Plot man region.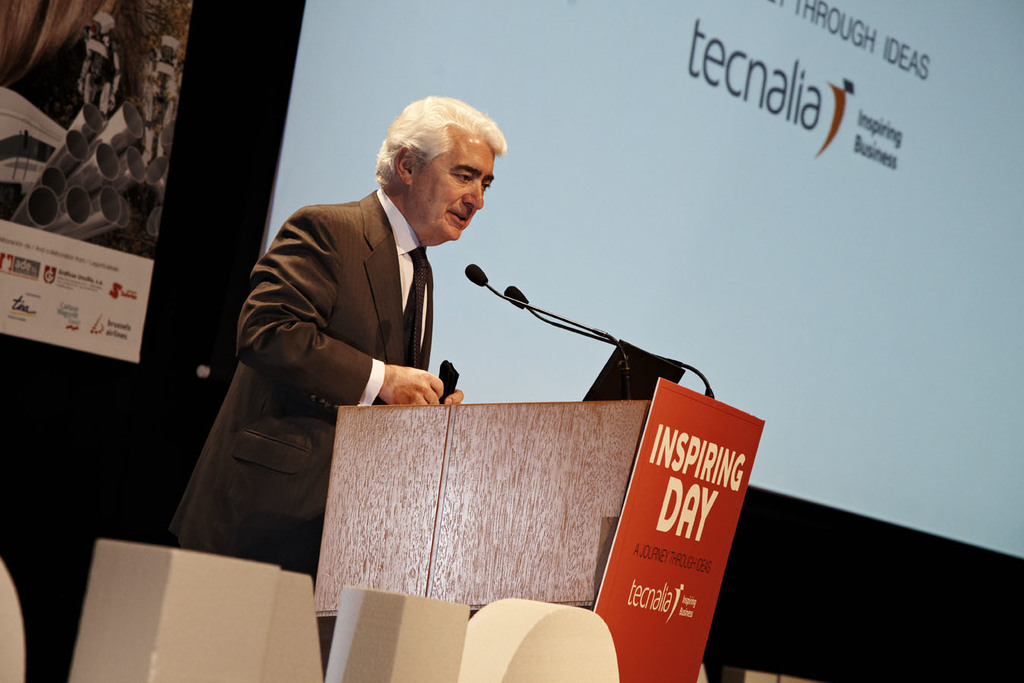
Plotted at detection(204, 75, 548, 627).
